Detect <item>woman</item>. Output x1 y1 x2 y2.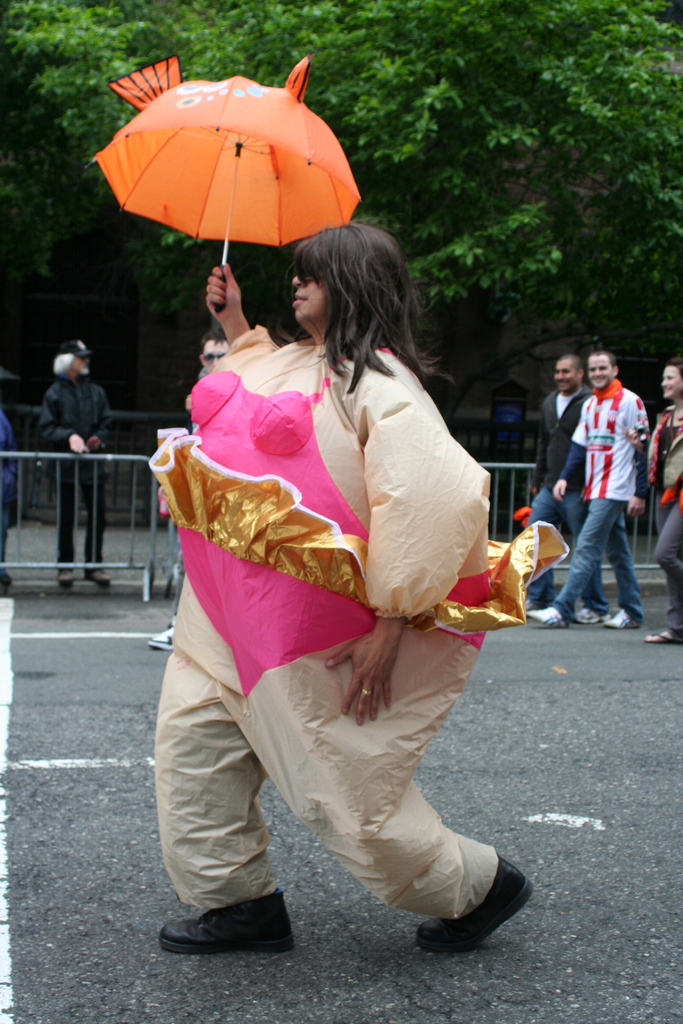
140 185 532 974.
